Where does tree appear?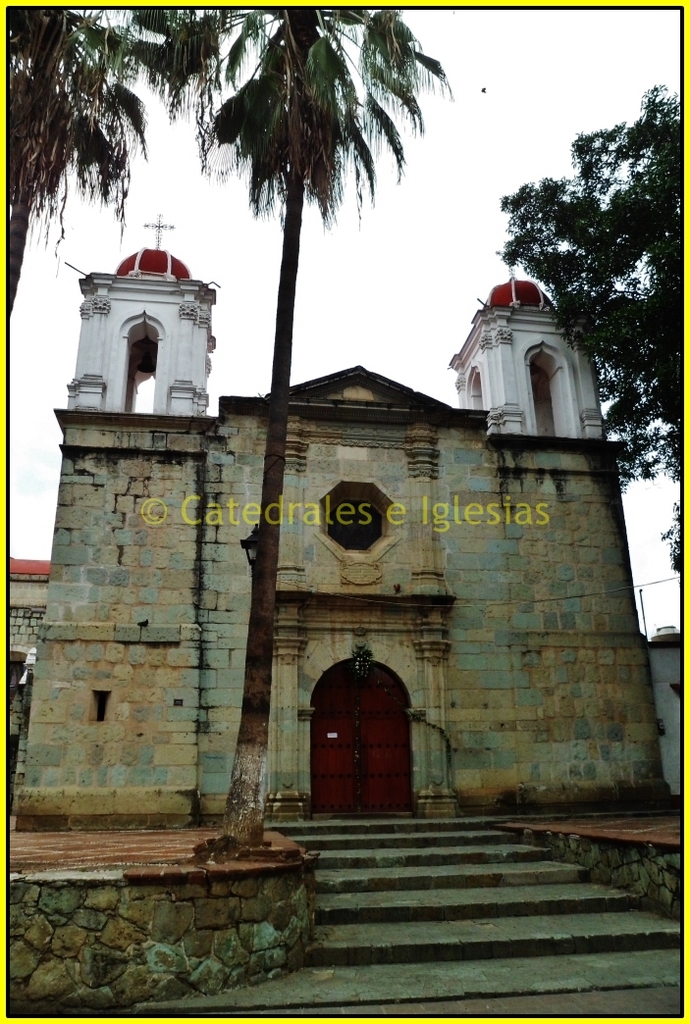
Appears at left=495, top=87, right=689, bottom=742.
